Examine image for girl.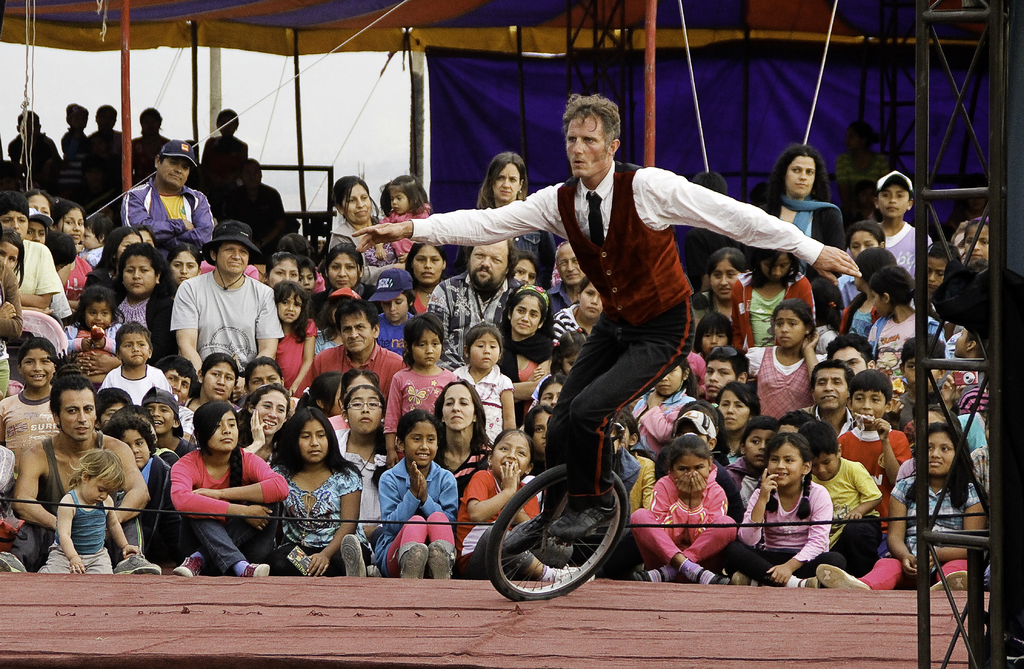
Examination result: BBox(532, 373, 574, 413).
